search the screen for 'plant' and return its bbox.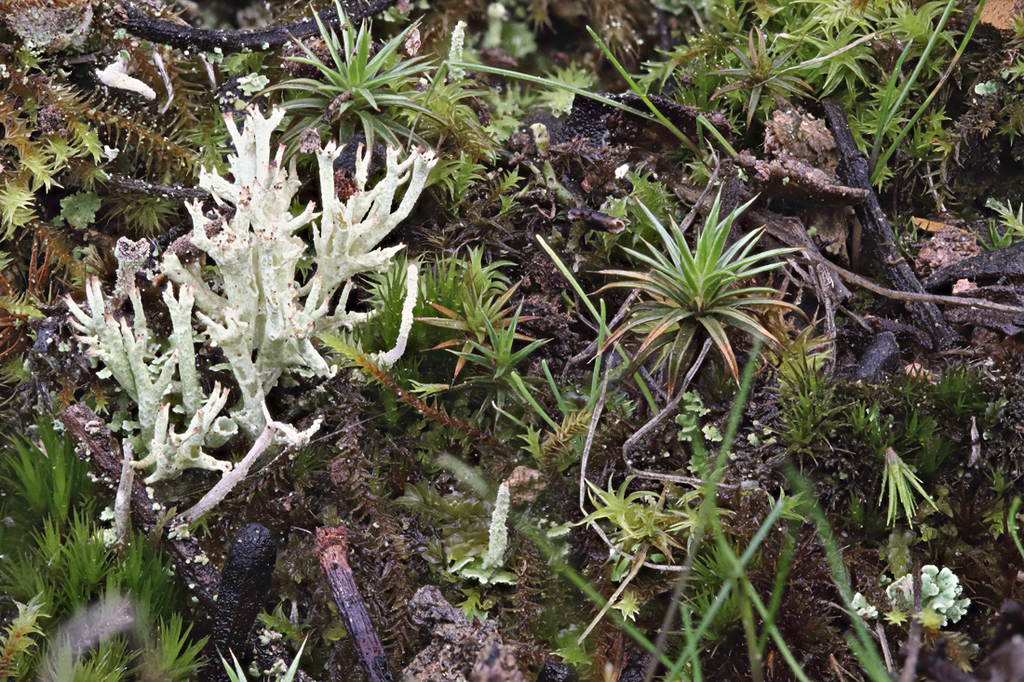
Found: (486, 361, 611, 483).
